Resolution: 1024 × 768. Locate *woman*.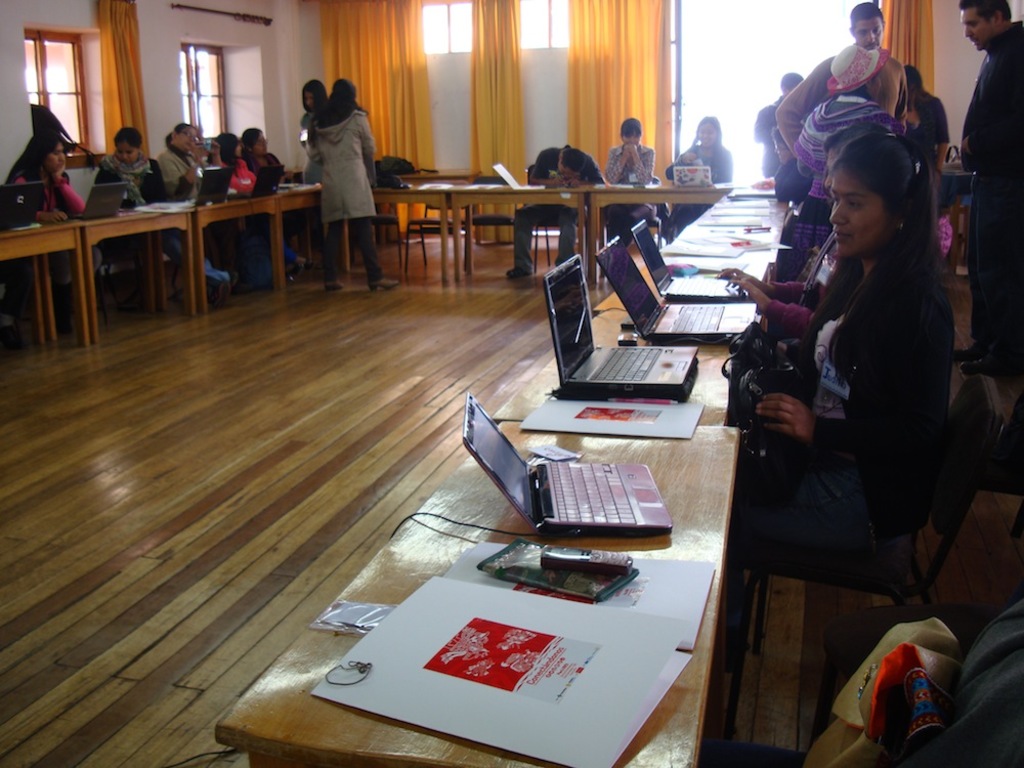
bbox=(238, 125, 293, 189).
